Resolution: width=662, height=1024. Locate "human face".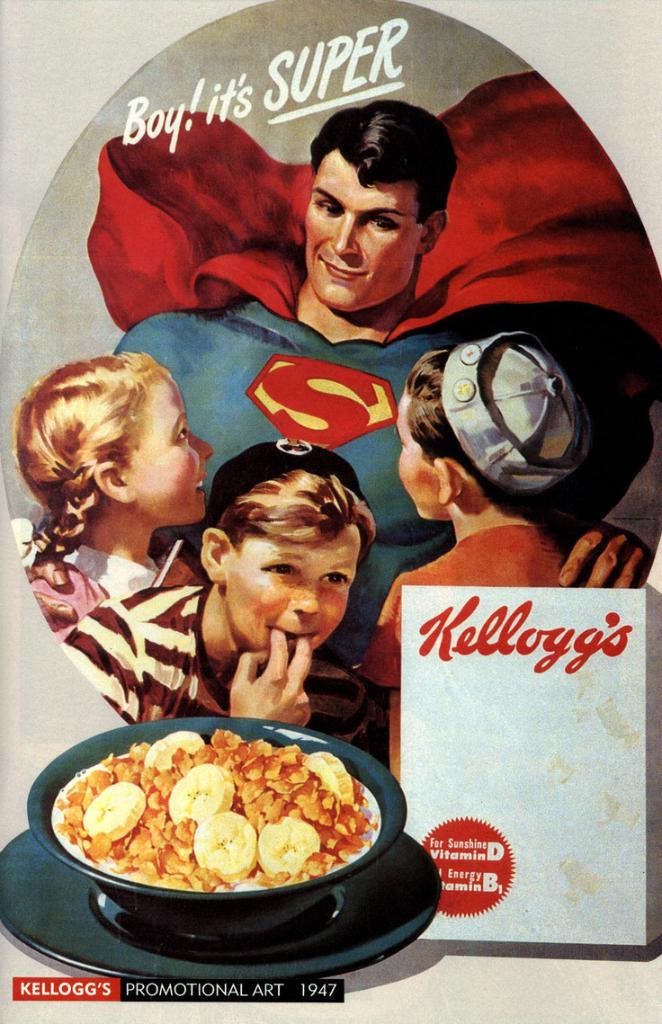
390:378:440:523.
